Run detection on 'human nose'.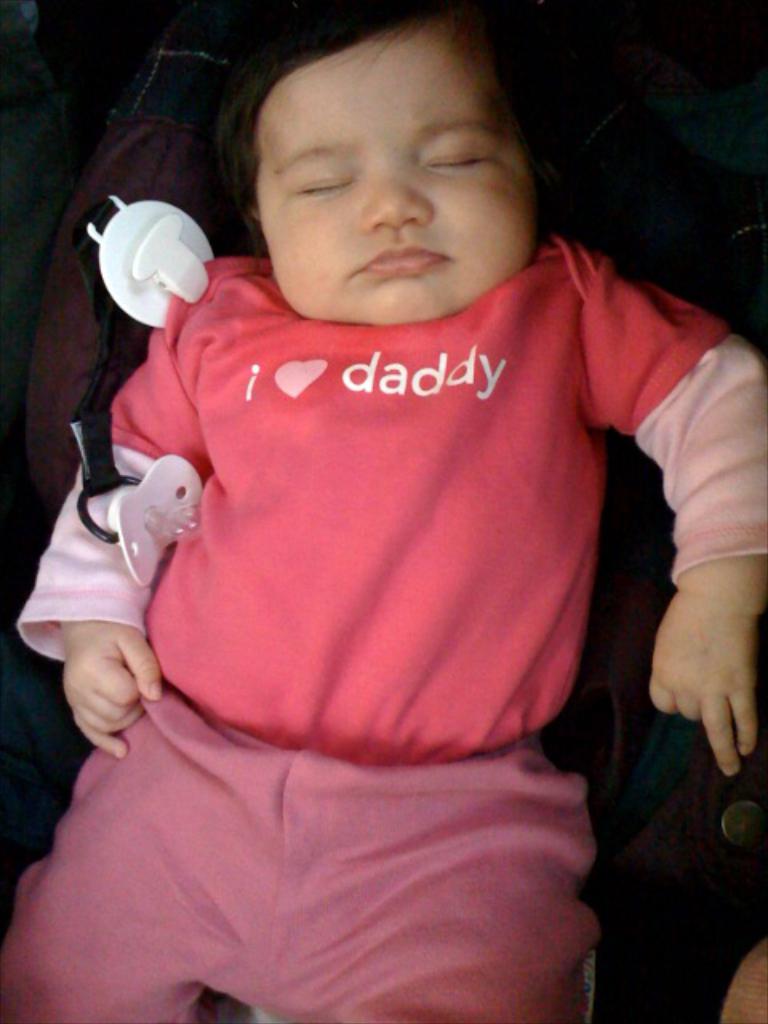
Result: (358, 170, 435, 232).
